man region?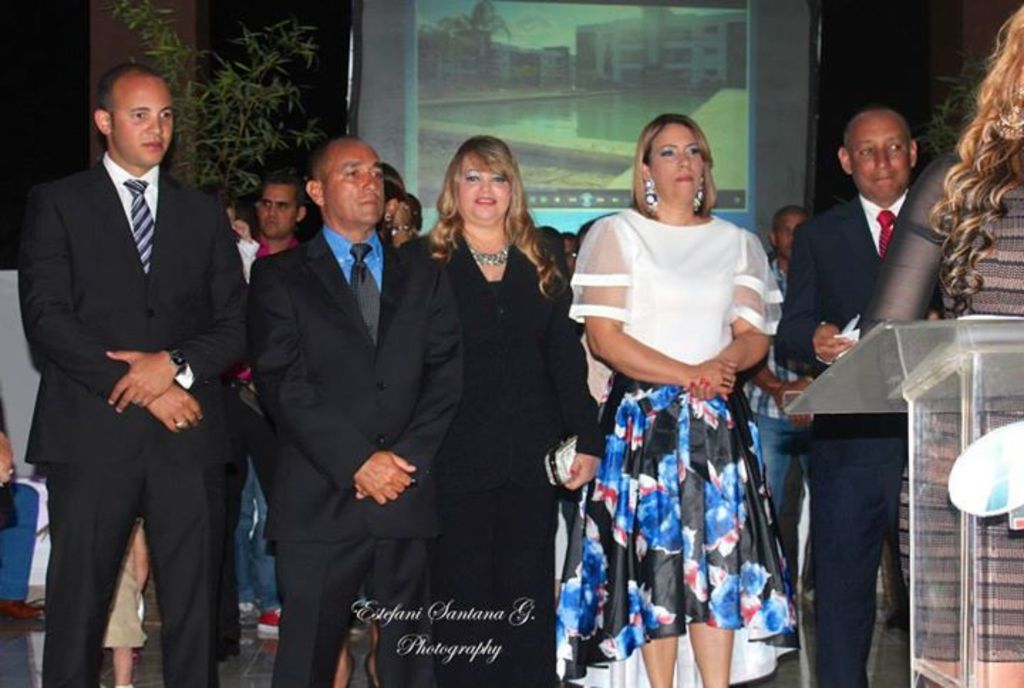
245, 136, 464, 687
